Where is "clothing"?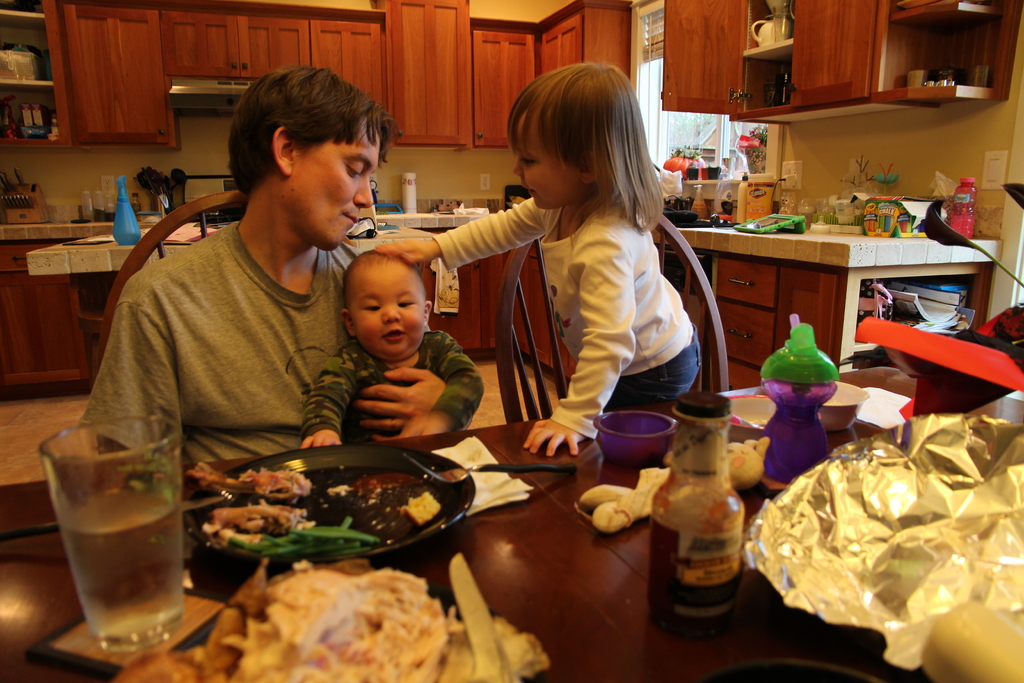
(x1=74, y1=219, x2=369, y2=468).
